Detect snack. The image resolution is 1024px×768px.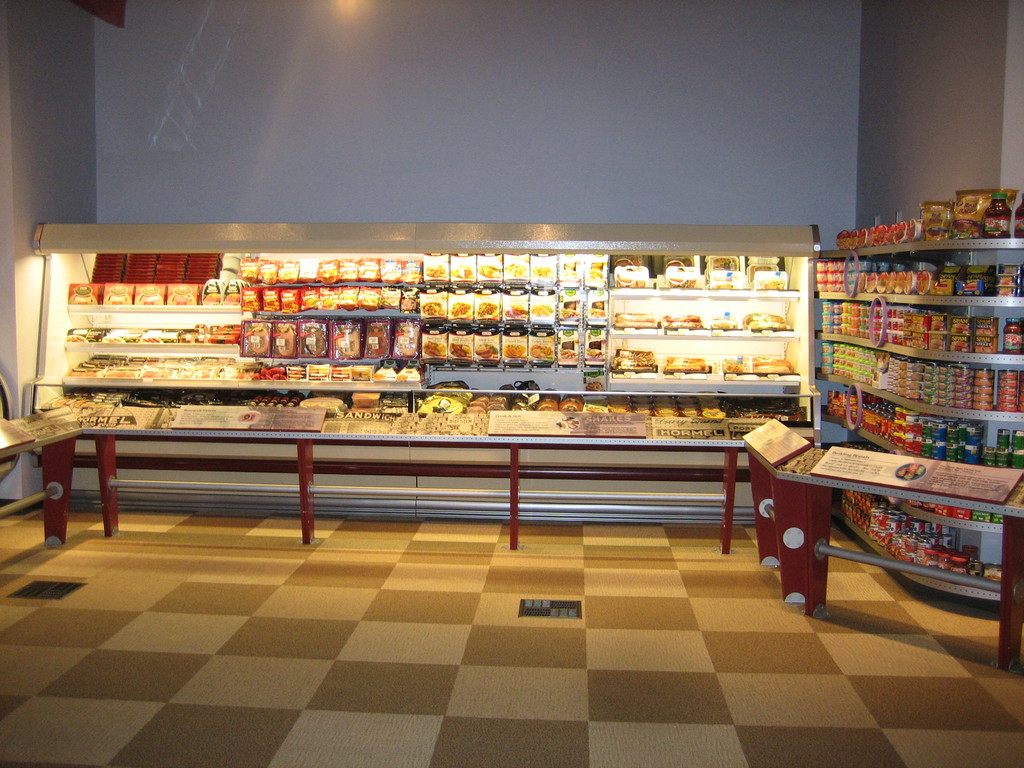
(left=666, top=314, right=702, bottom=330).
